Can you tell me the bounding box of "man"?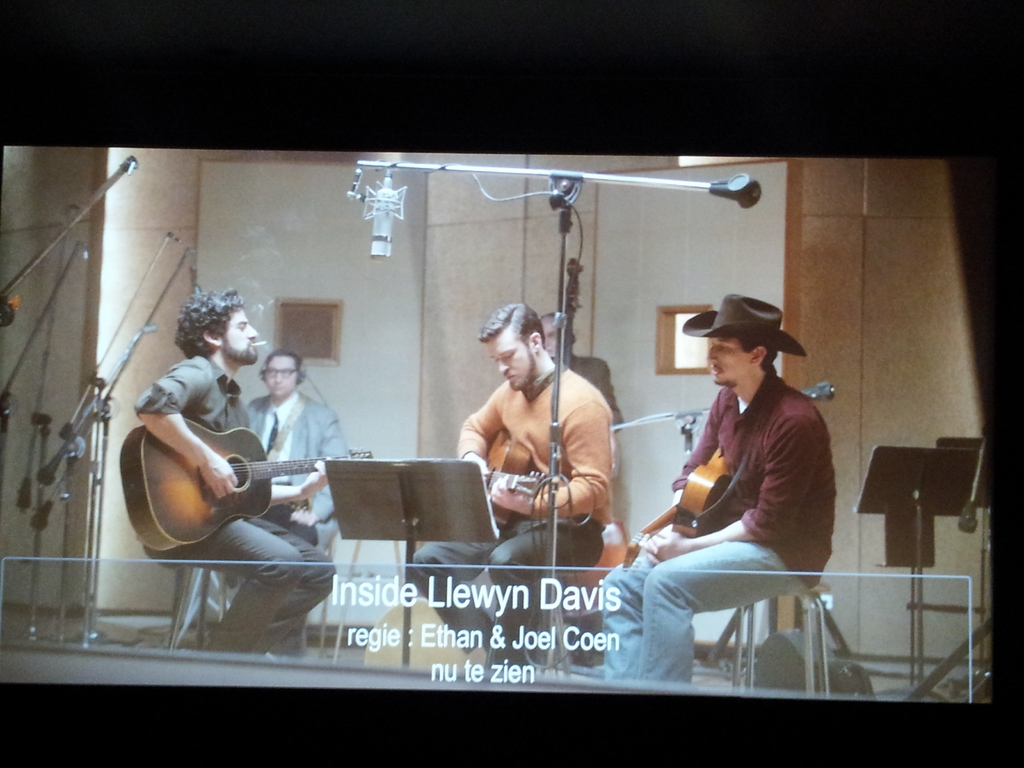
left=508, top=312, right=624, bottom=461.
